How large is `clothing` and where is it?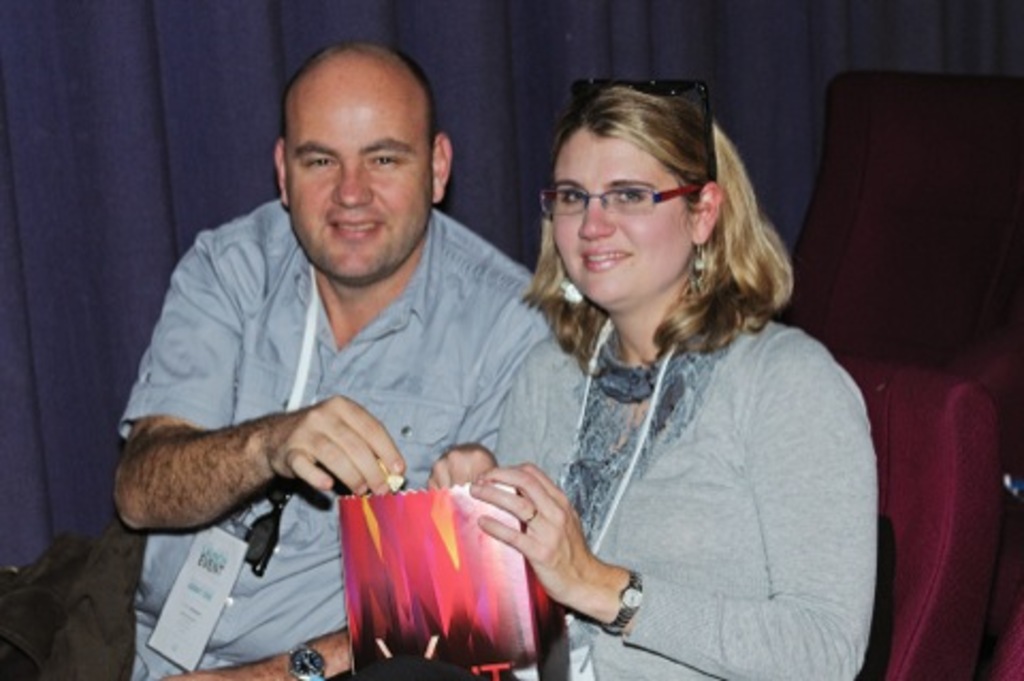
Bounding box: crop(450, 263, 911, 675).
